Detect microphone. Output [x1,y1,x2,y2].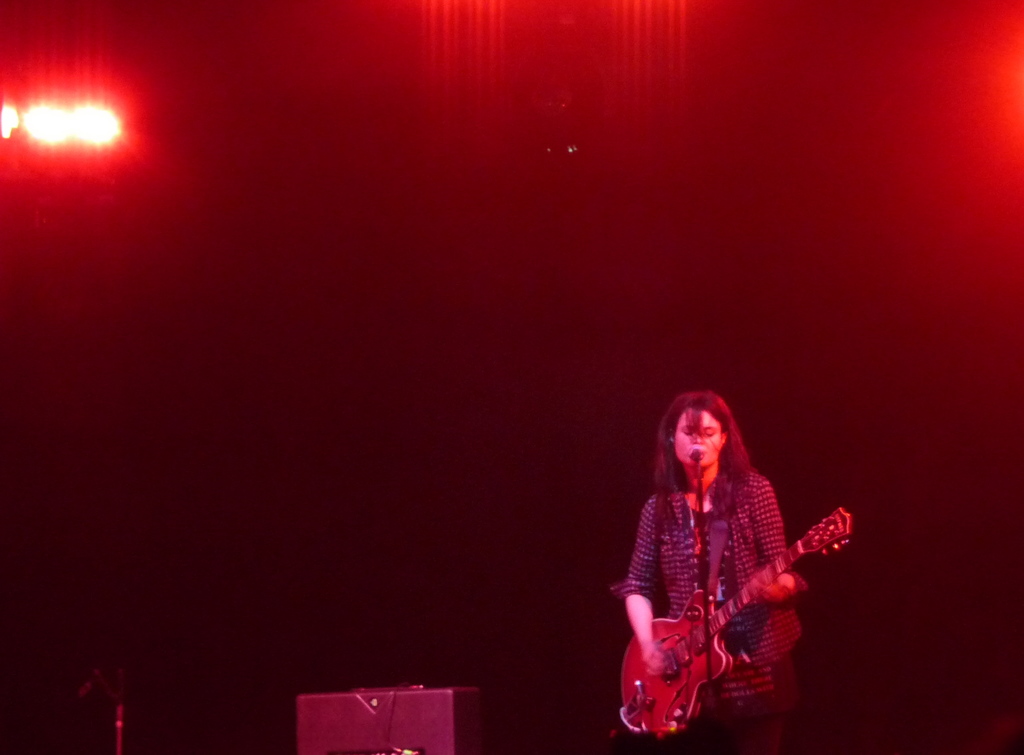
[687,445,708,468].
